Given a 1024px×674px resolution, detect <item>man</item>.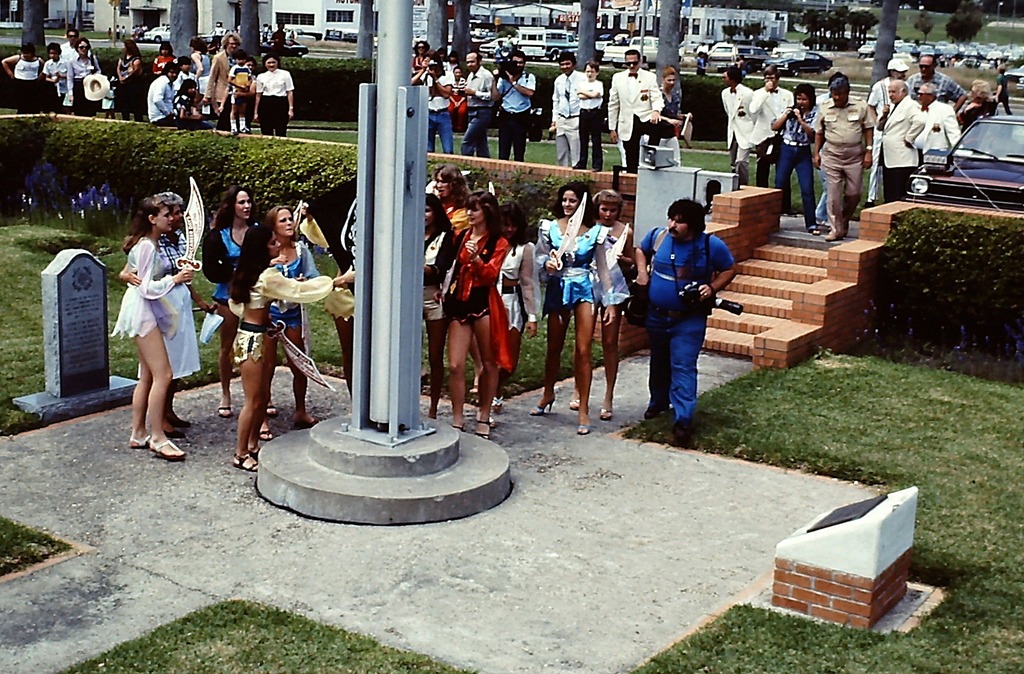
x1=904 y1=56 x2=967 y2=113.
